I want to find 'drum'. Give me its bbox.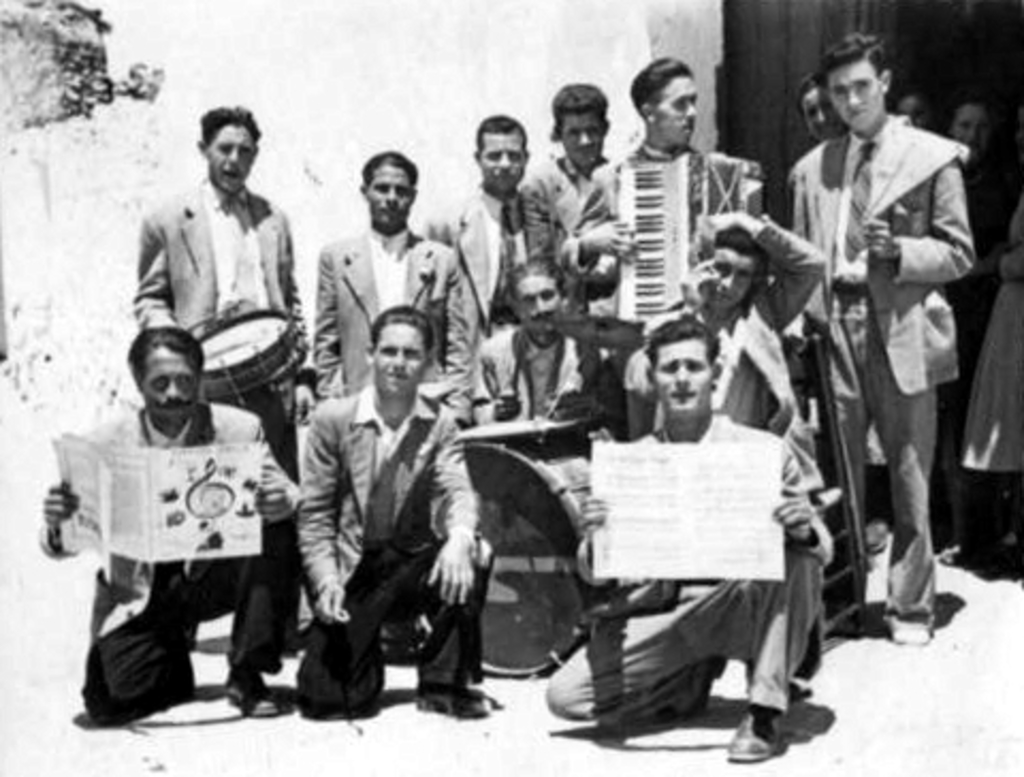
[x1=420, y1=440, x2=649, y2=679].
